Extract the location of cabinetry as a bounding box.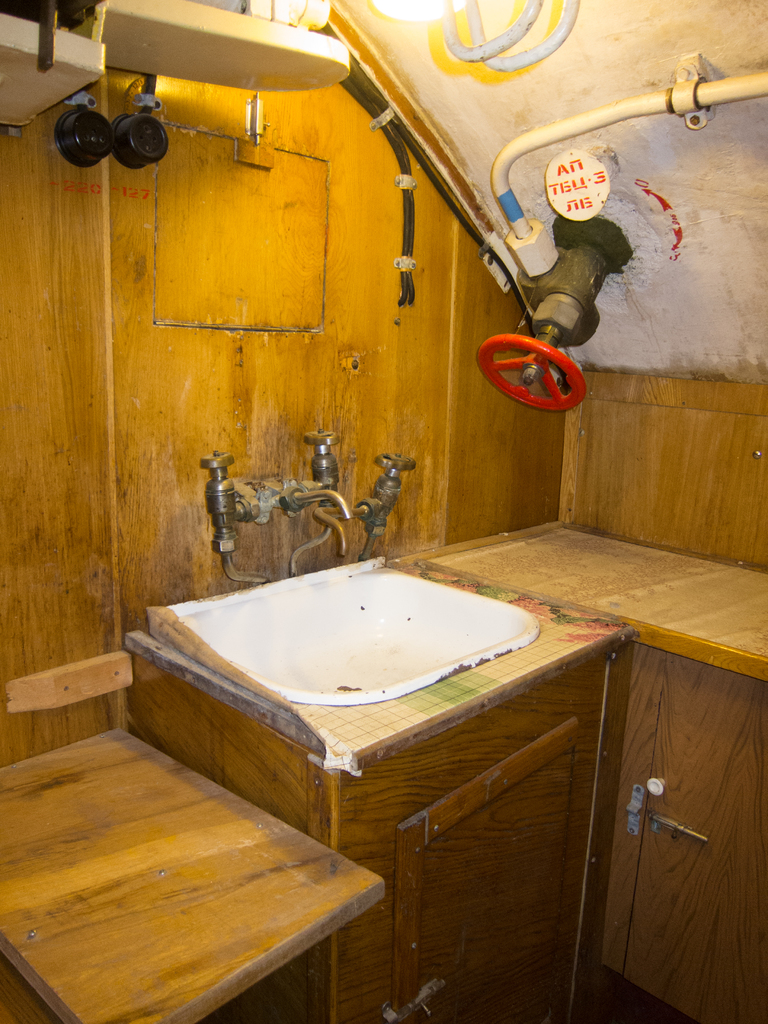
(x1=417, y1=500, x2=767, y2=1023).
